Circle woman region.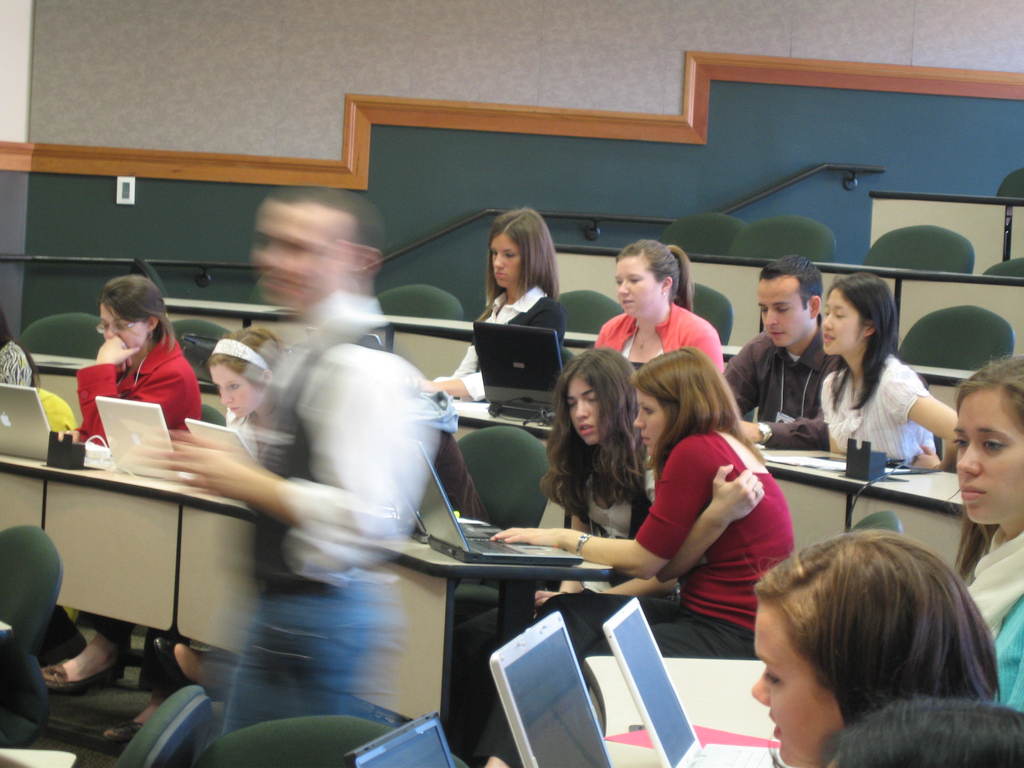
Region: [left=817, top=273, right=959, bottom=471].
